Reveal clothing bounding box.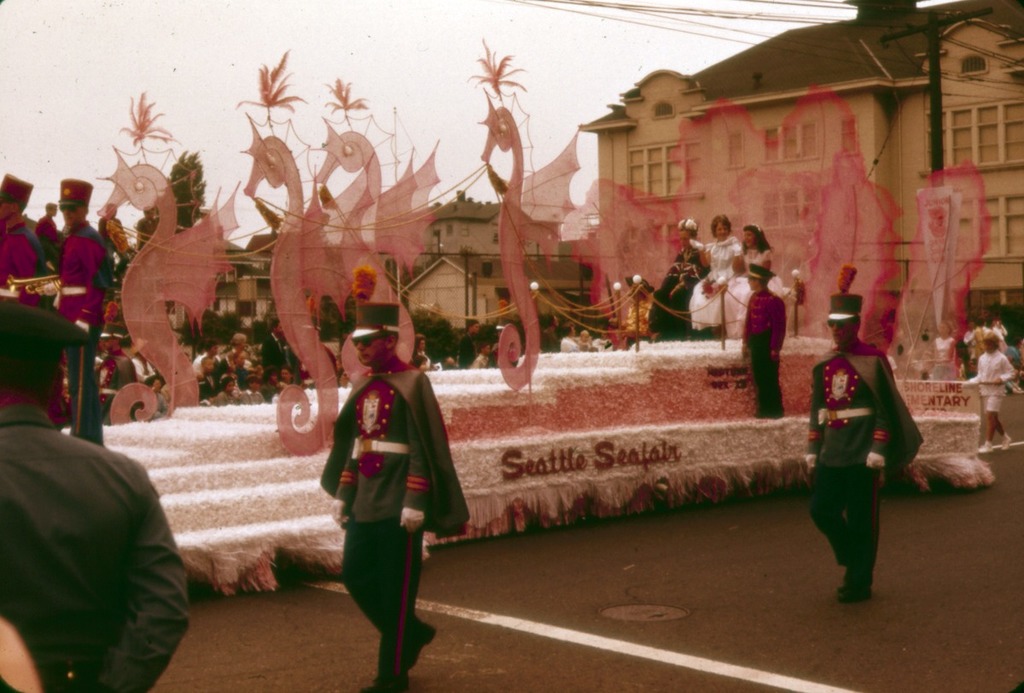
Revealed: [left=556, top=332, right=579, bottom=349].
